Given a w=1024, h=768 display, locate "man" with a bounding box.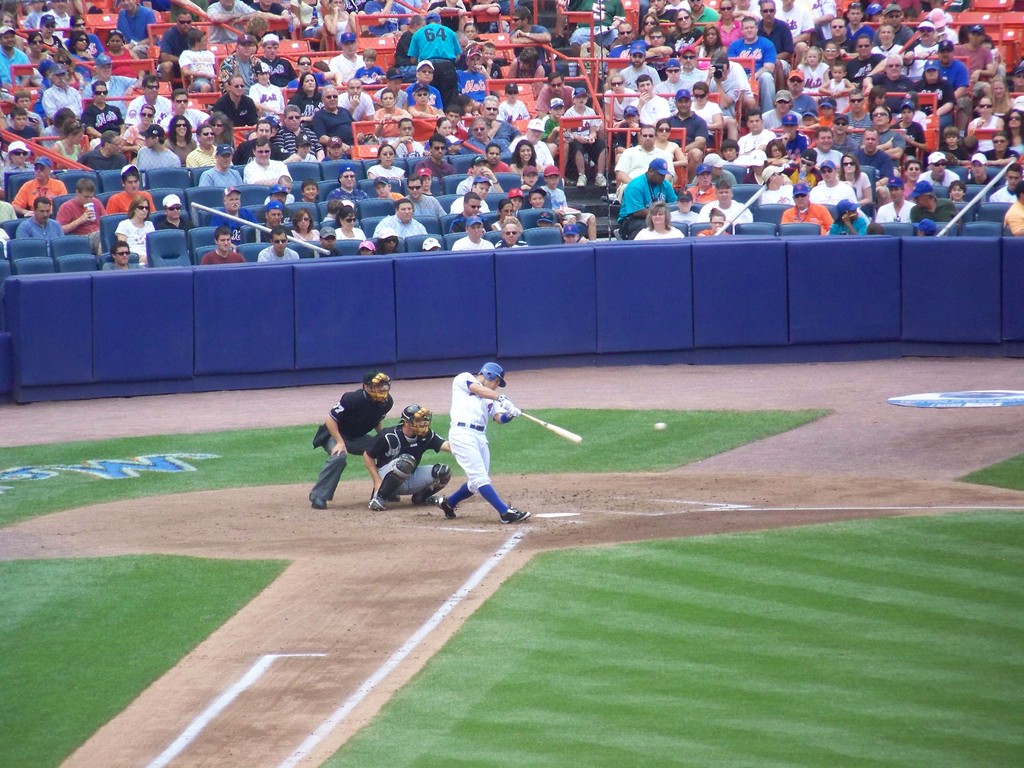
Located: (left=456, top=44, right=490, bottom=102).
